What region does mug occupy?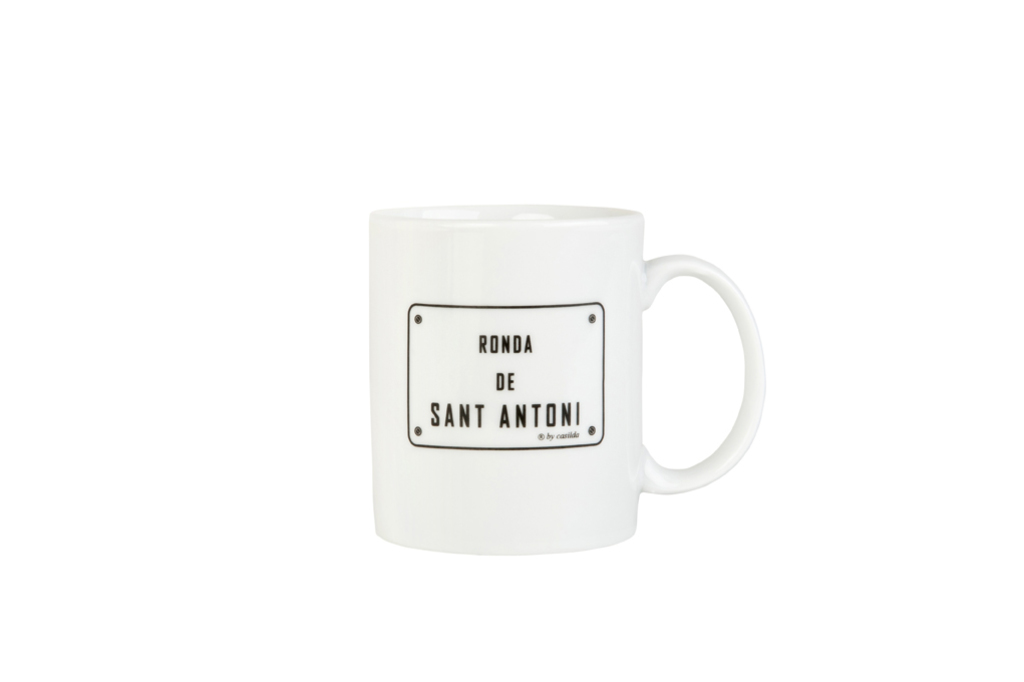
<bbox>366, 205, 768, 556</bbox>.
